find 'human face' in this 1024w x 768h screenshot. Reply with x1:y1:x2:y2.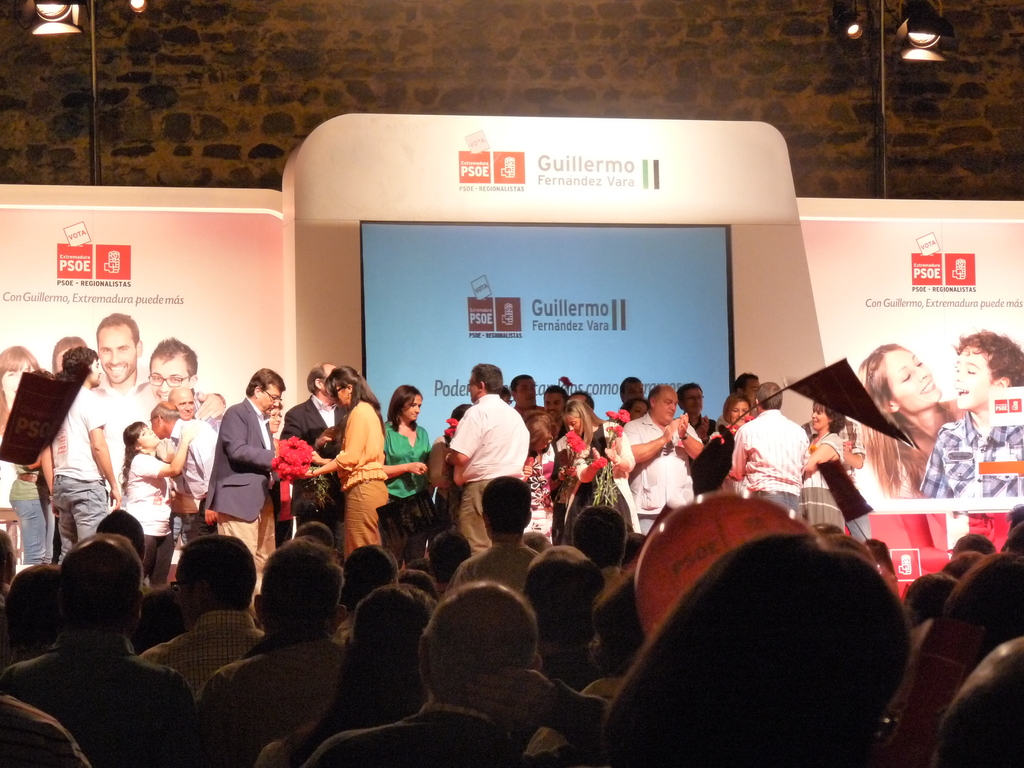
745:375:764:401.
